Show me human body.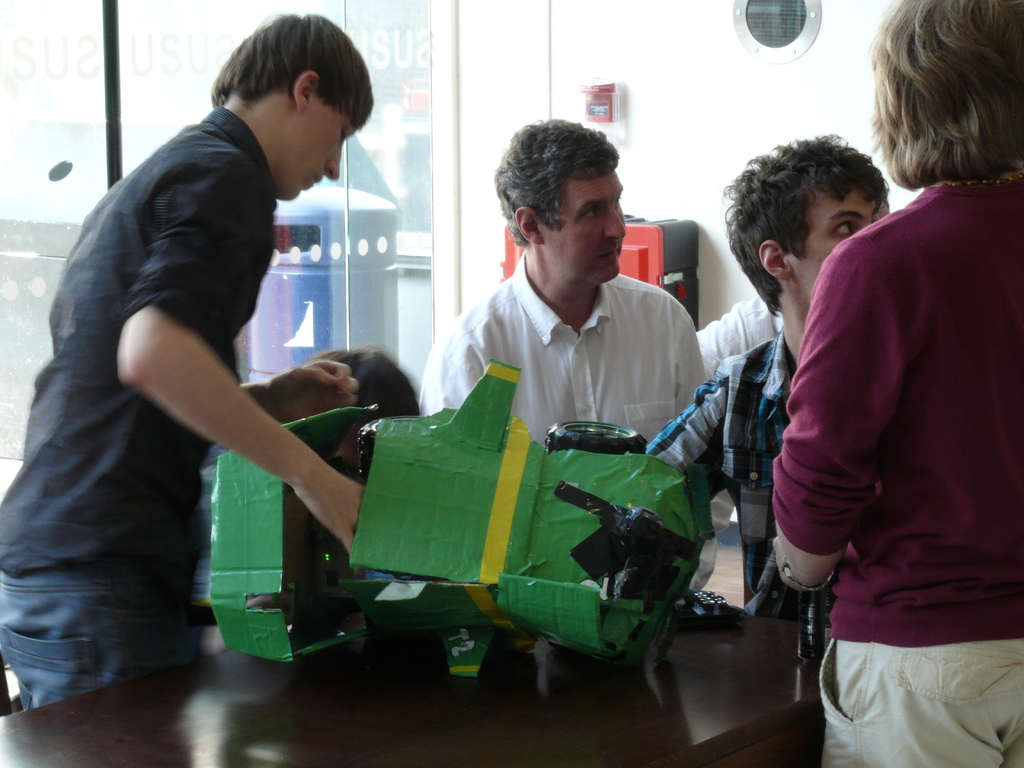
human body is here: {"left": 0, "top": 100, "right": 370, "bottom": 710}.
